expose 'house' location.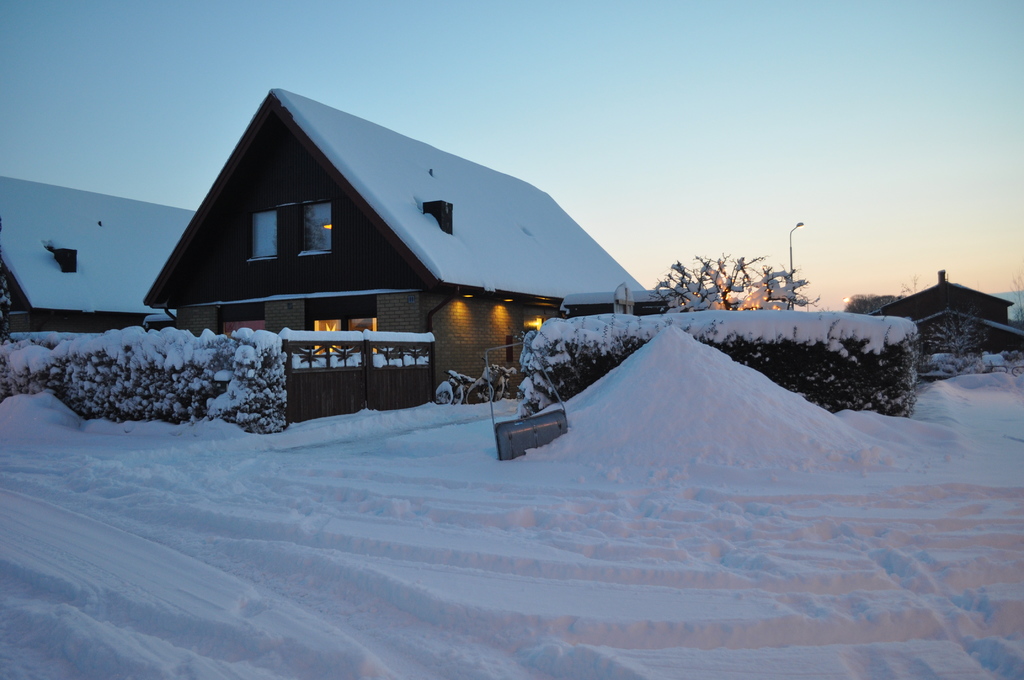
Exposed at <box>147,77,703,424</box>.
